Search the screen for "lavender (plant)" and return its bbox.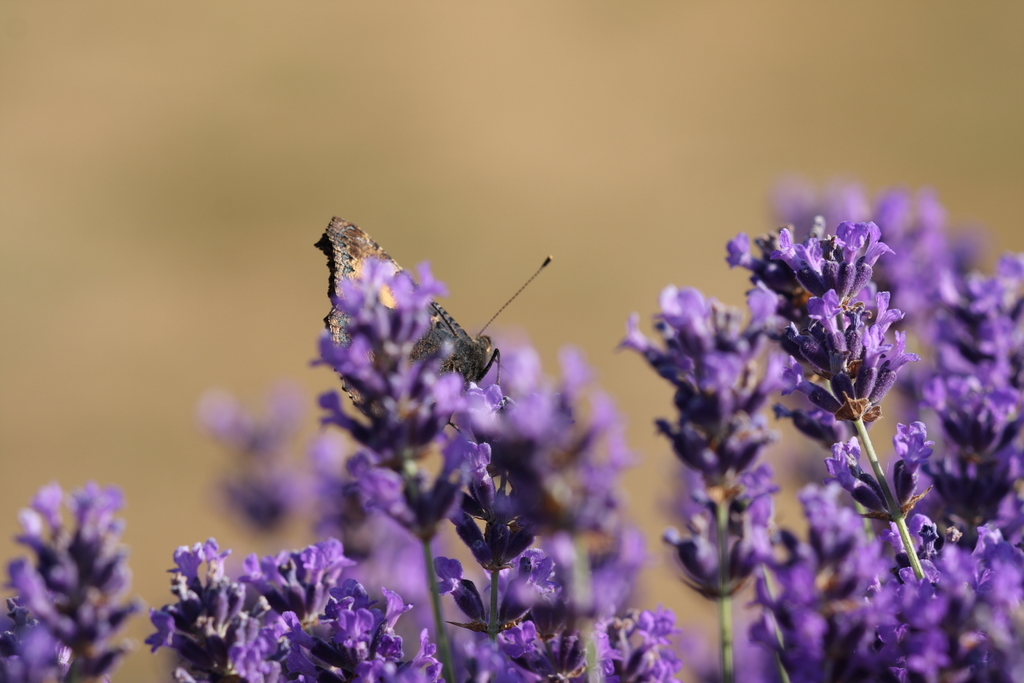
Found: bbox(467, 338, 648, 682).
